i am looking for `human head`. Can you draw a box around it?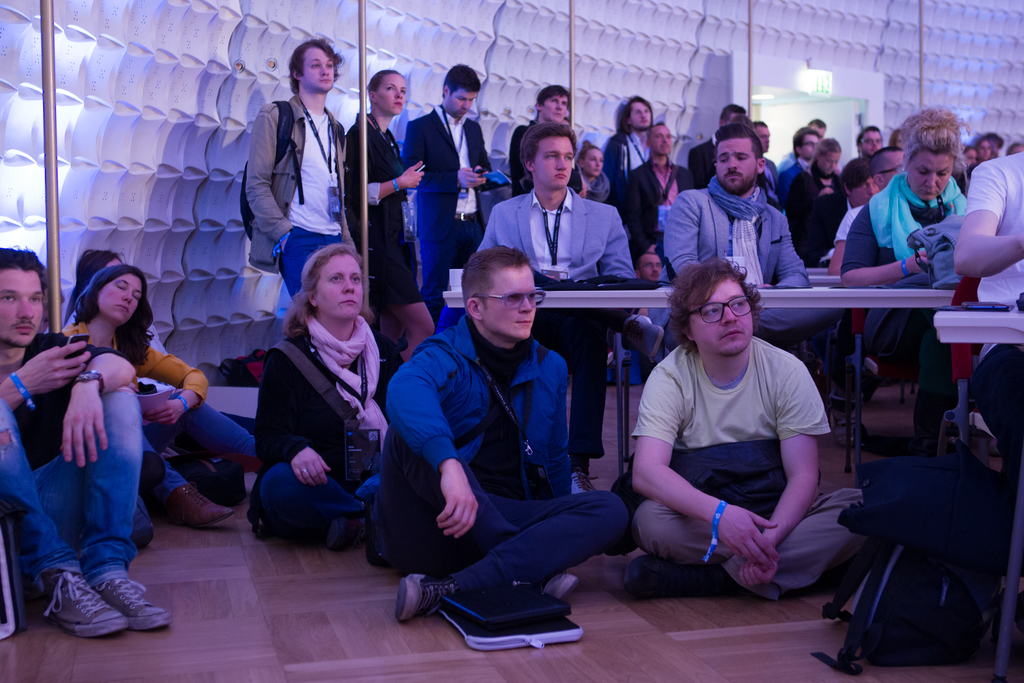
Sure, the bounding box is 461 257 536 343.
